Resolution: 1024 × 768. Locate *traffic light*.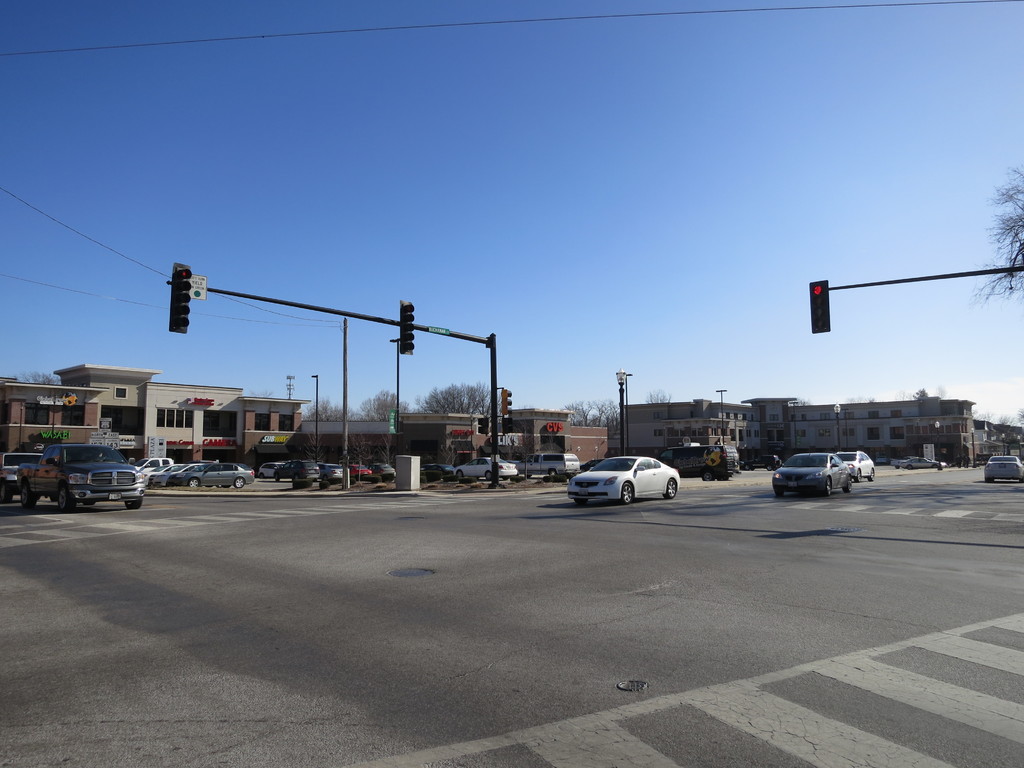
169,262,192,335.
